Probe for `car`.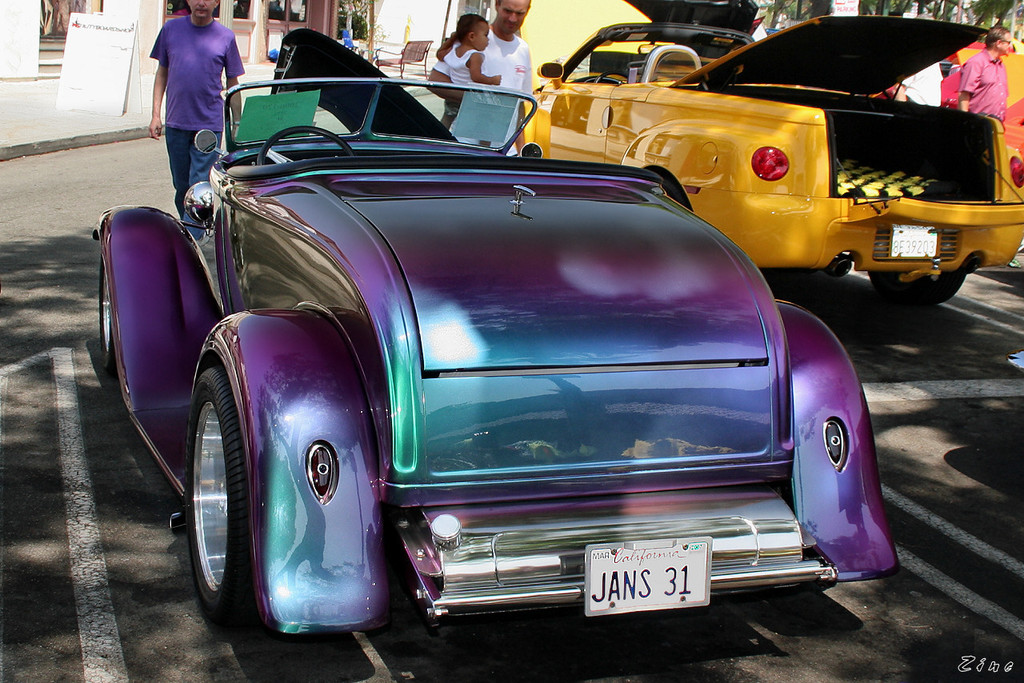
Probe result: 514, 12, 1023, 305.
